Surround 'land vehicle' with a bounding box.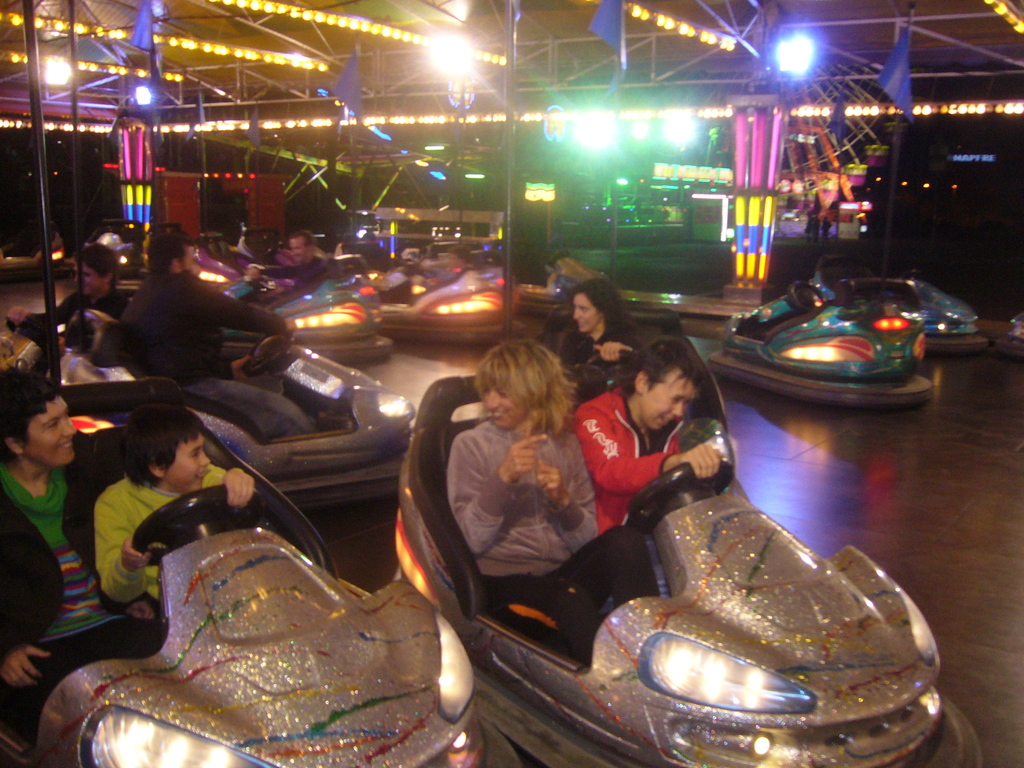
box=[221, 254, 394, 365].
